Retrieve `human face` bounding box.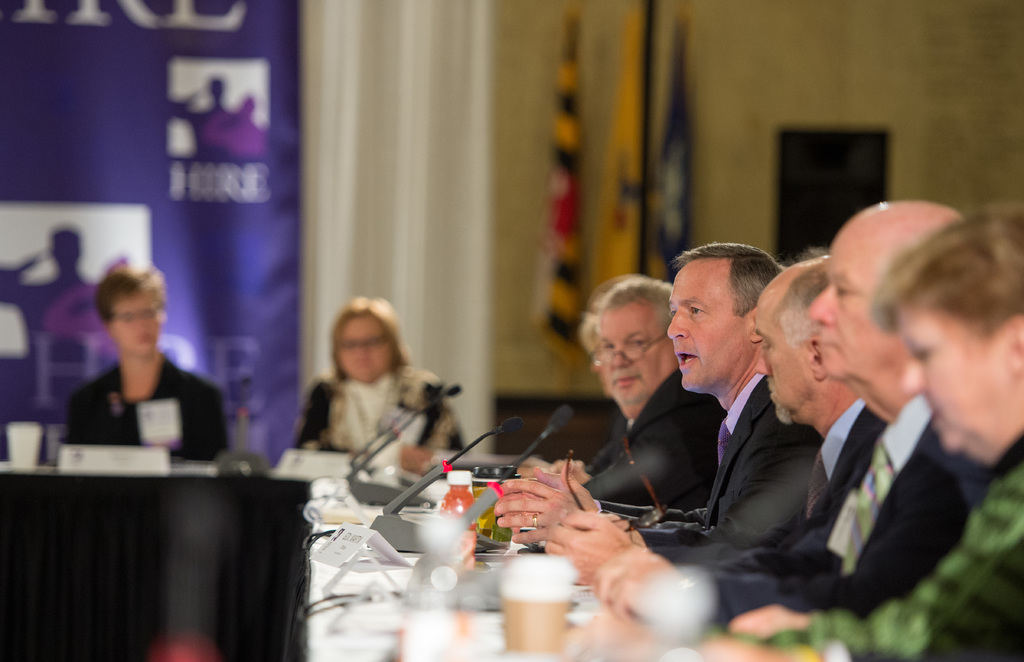
Bounding box: {"x1": 664, "y1": 267, "x2": 753, "y2": 390}.
